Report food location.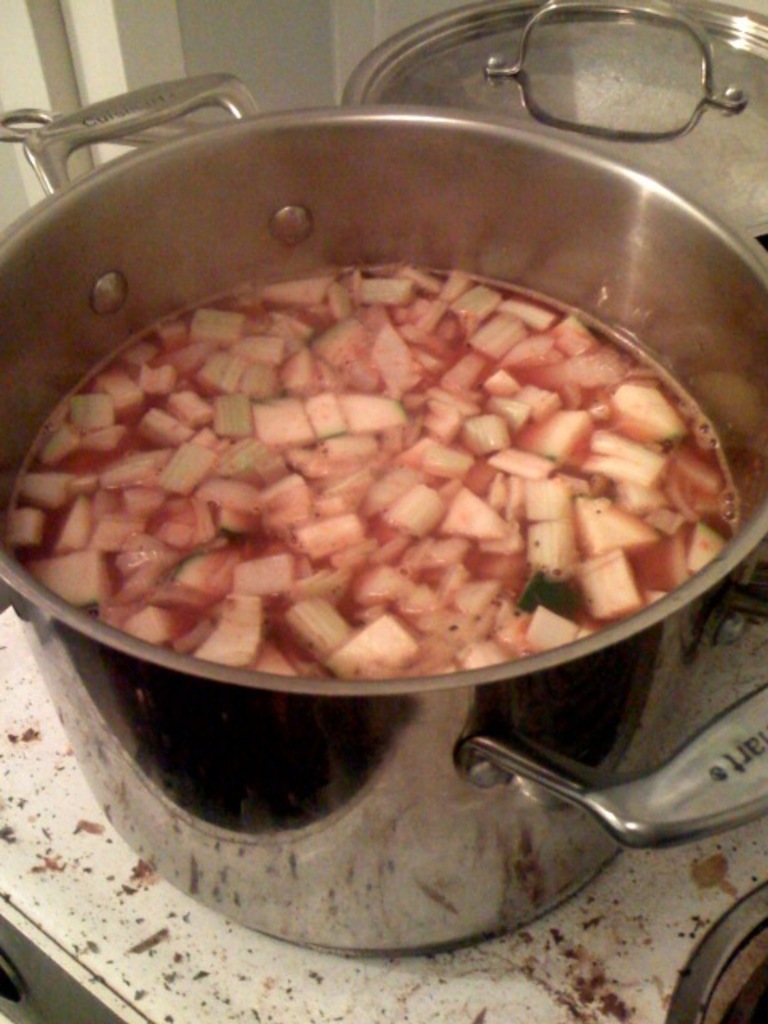
Report: <box>54,222,755,707</box>.
